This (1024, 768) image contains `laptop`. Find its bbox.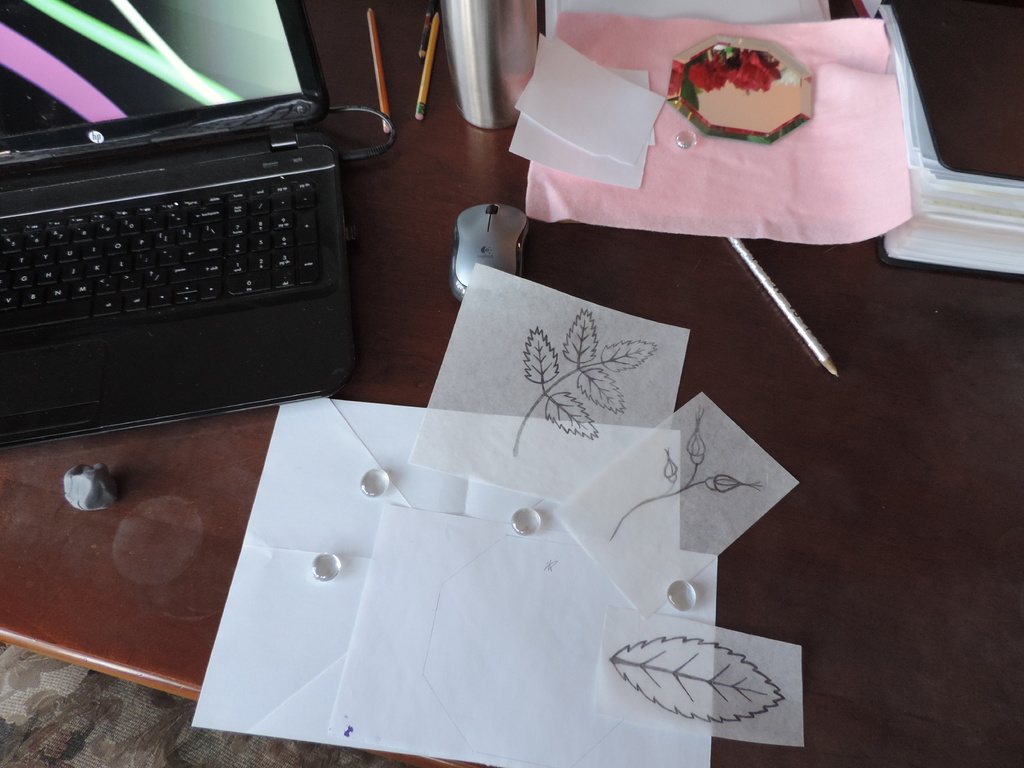
Rect(4, 18, 371, 435).
